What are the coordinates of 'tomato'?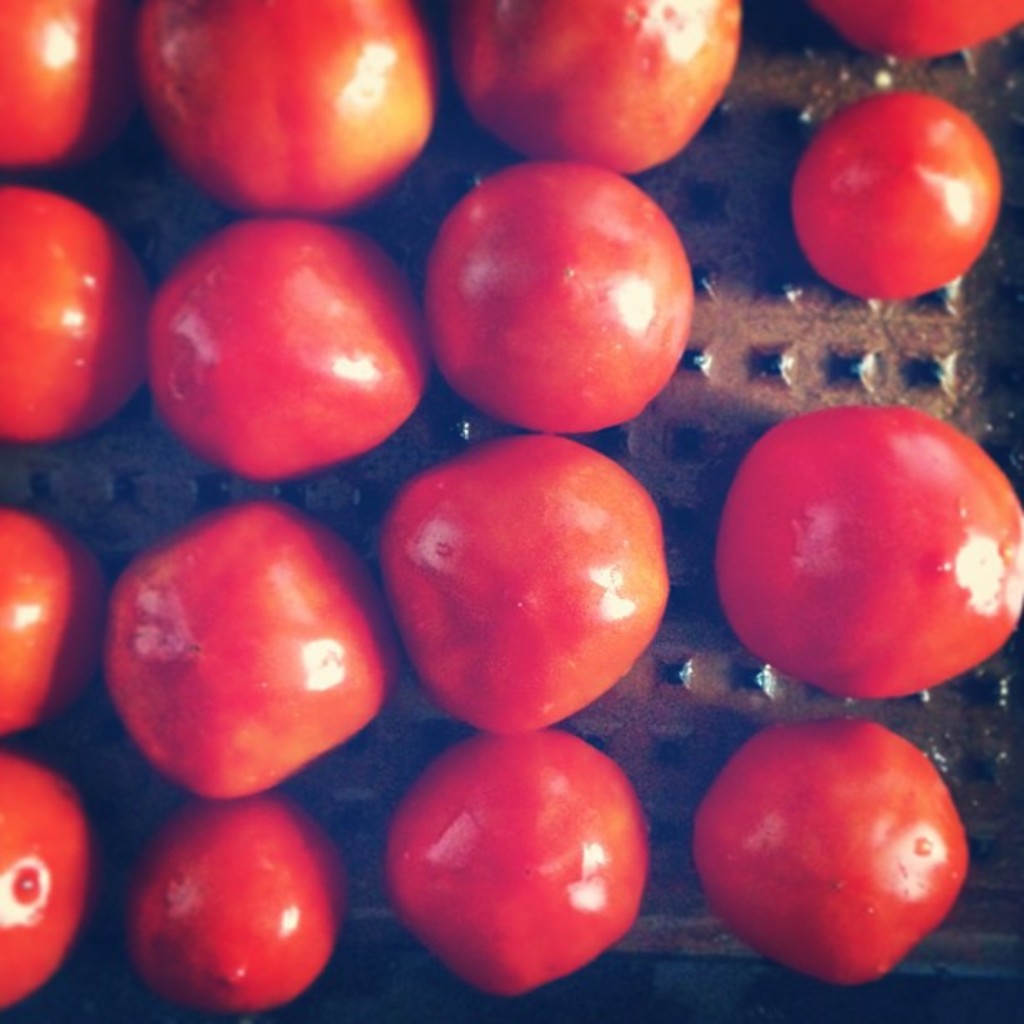
[x1=137, y1=0, x2=435, y2=221].
